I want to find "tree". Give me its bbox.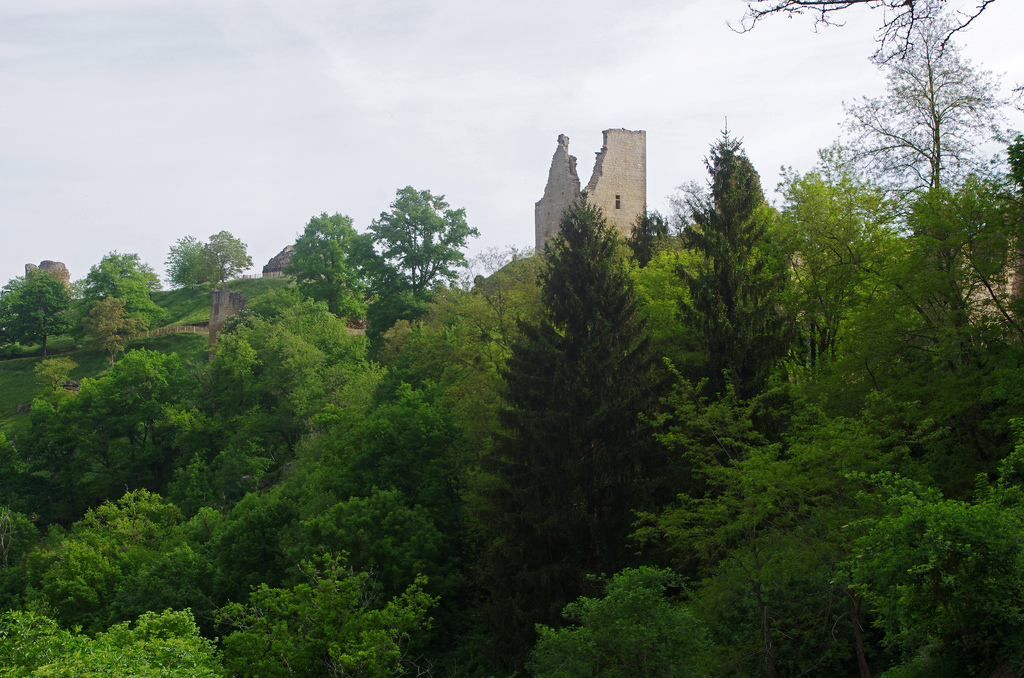
region(524, 453, 1023, 677).
